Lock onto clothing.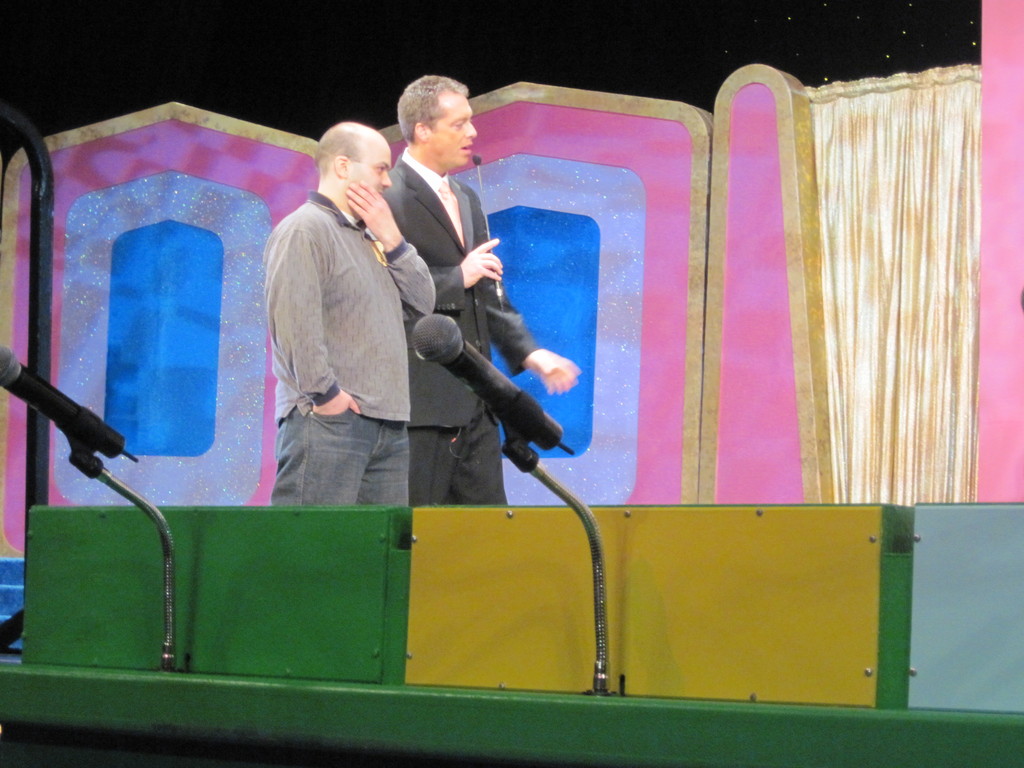
Locked: (253, 132, 404, 490).
